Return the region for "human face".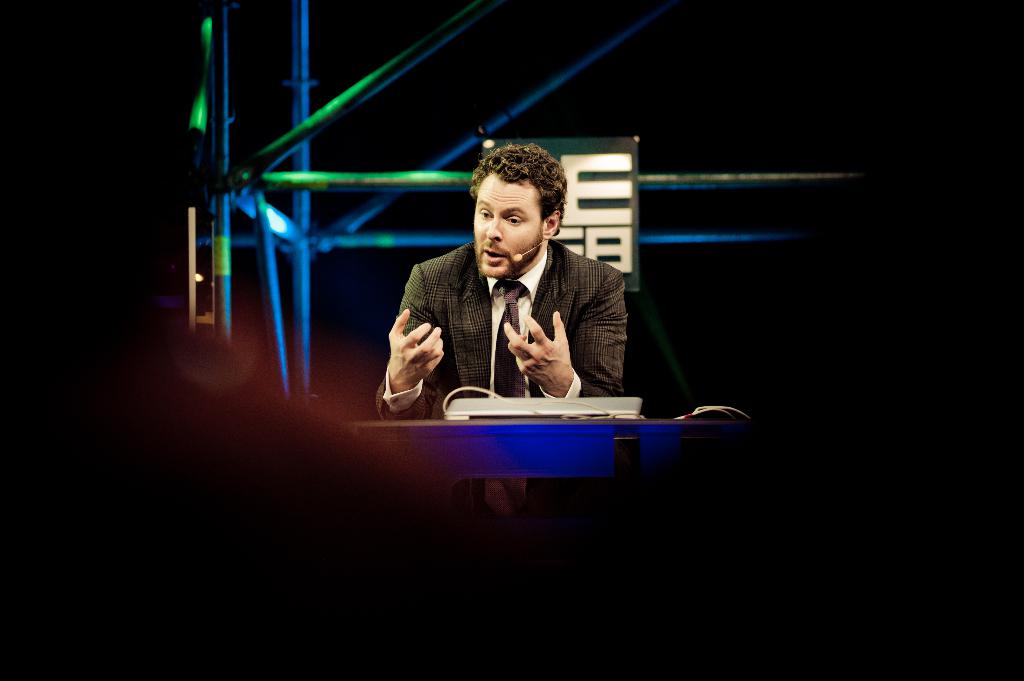
region(474, 175, 538, 276).
